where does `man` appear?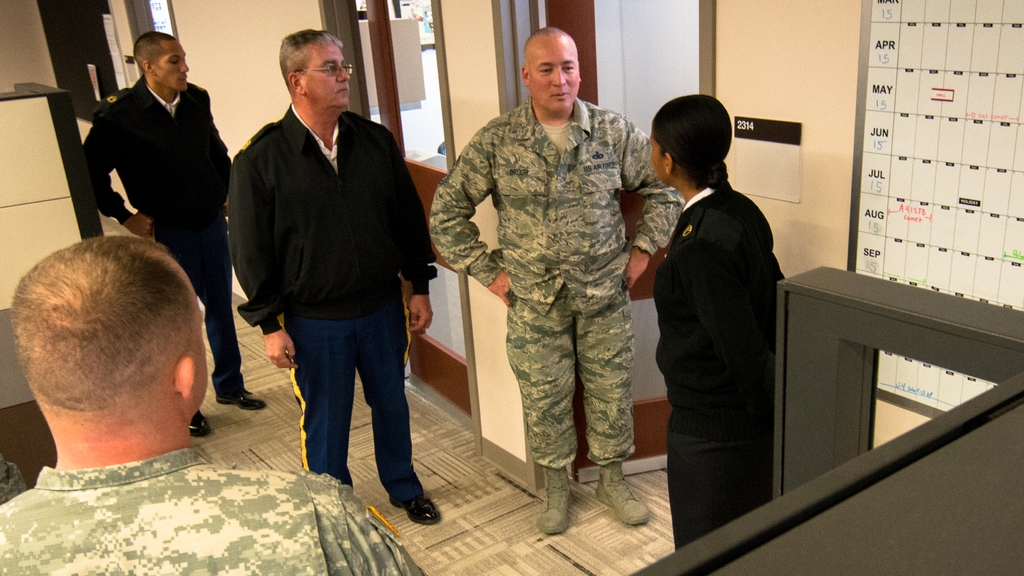
Appears at [0, 456, 28, 506].
